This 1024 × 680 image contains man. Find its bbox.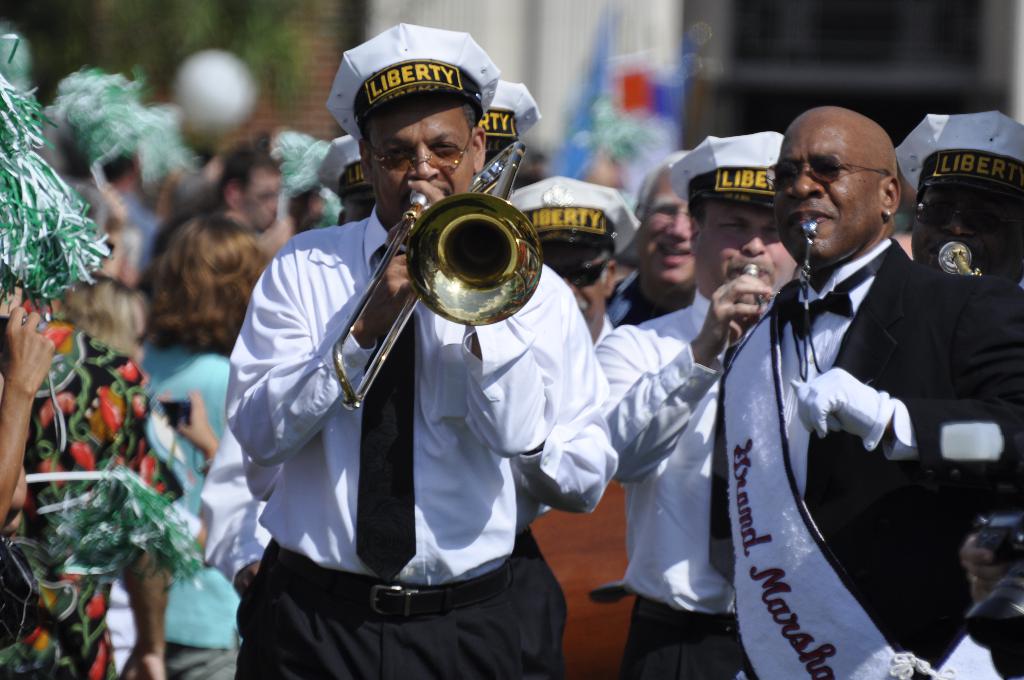
[x1=226, y1=24, x2=618, y2=679].
